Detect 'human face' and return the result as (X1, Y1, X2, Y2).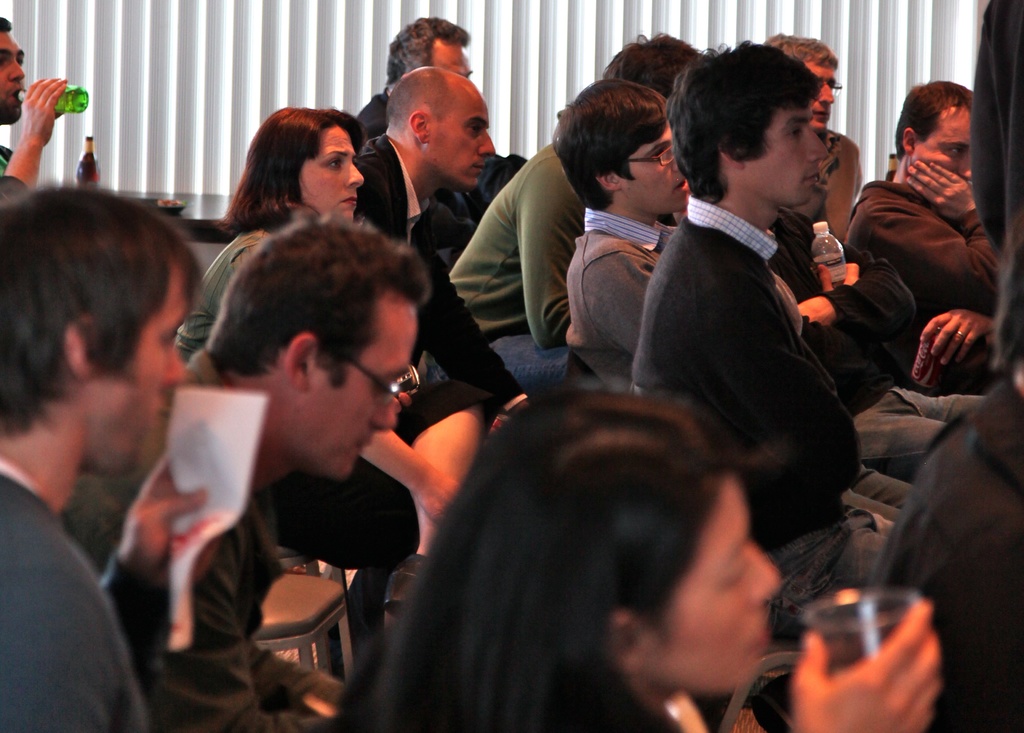
(0, 26, 28, 127).
